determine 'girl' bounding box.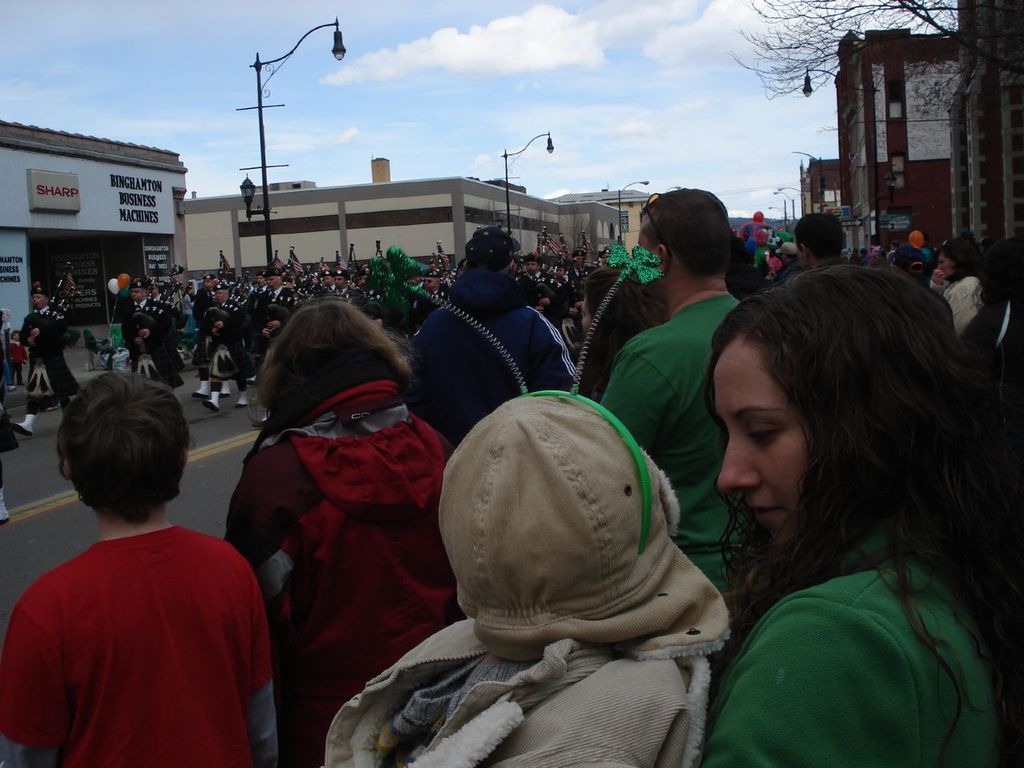
Determined: rect(698, 257, 1023, 767).
